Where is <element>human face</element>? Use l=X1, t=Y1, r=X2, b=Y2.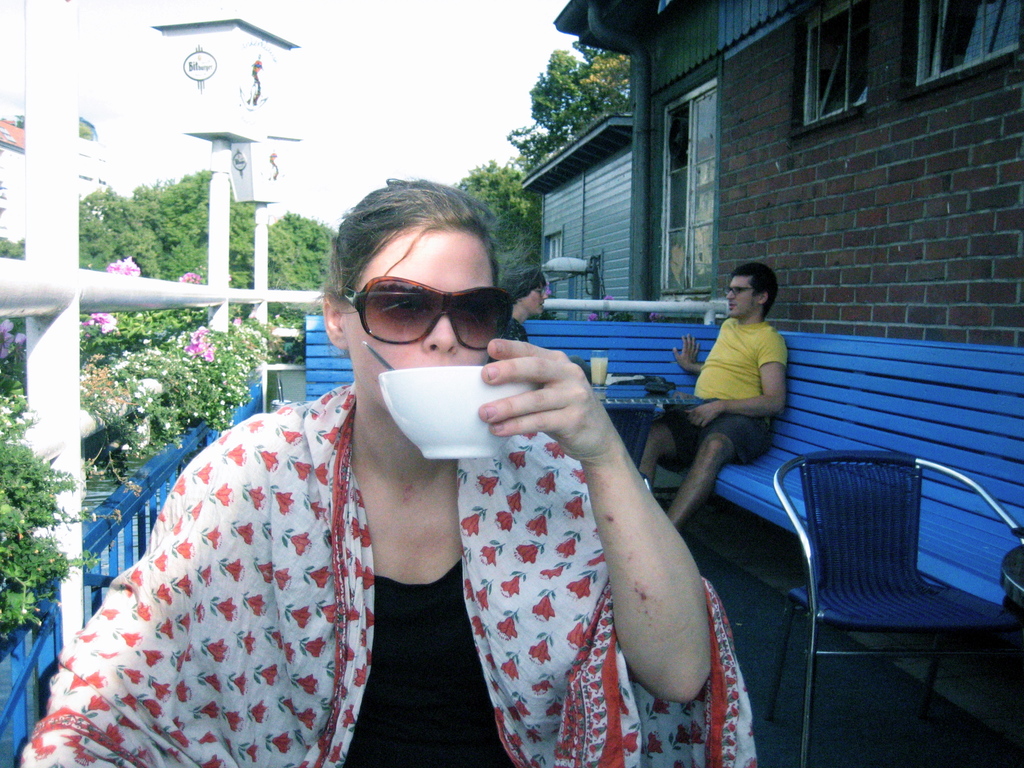
l=723, t=278, r=758, b=315.
